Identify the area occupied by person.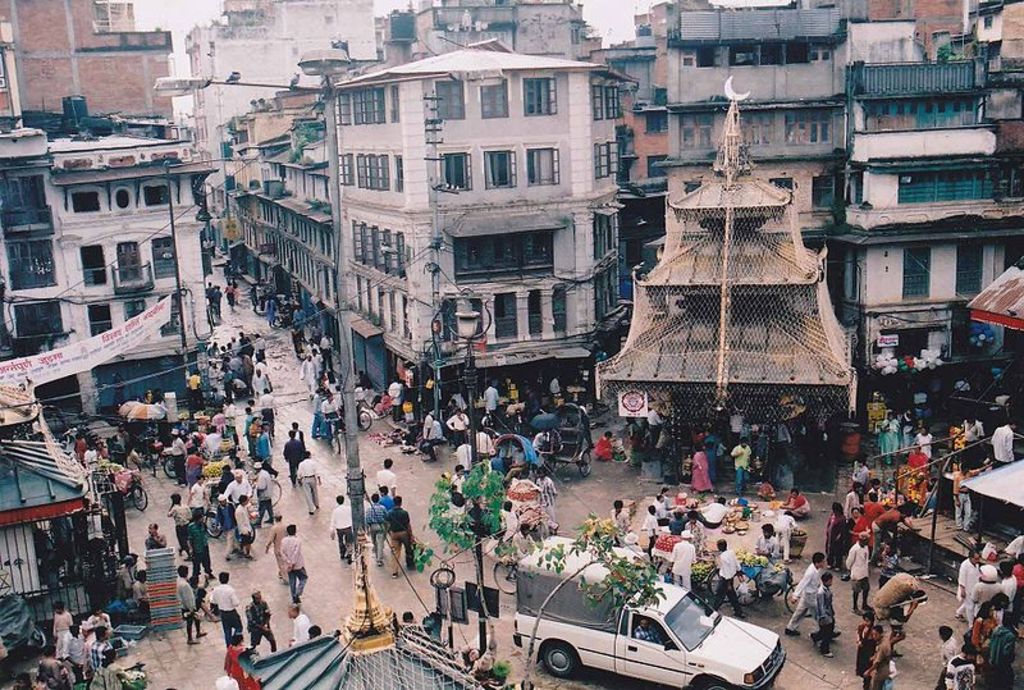
Area: [x1=201, y1=429, x2=221, y2=452].
